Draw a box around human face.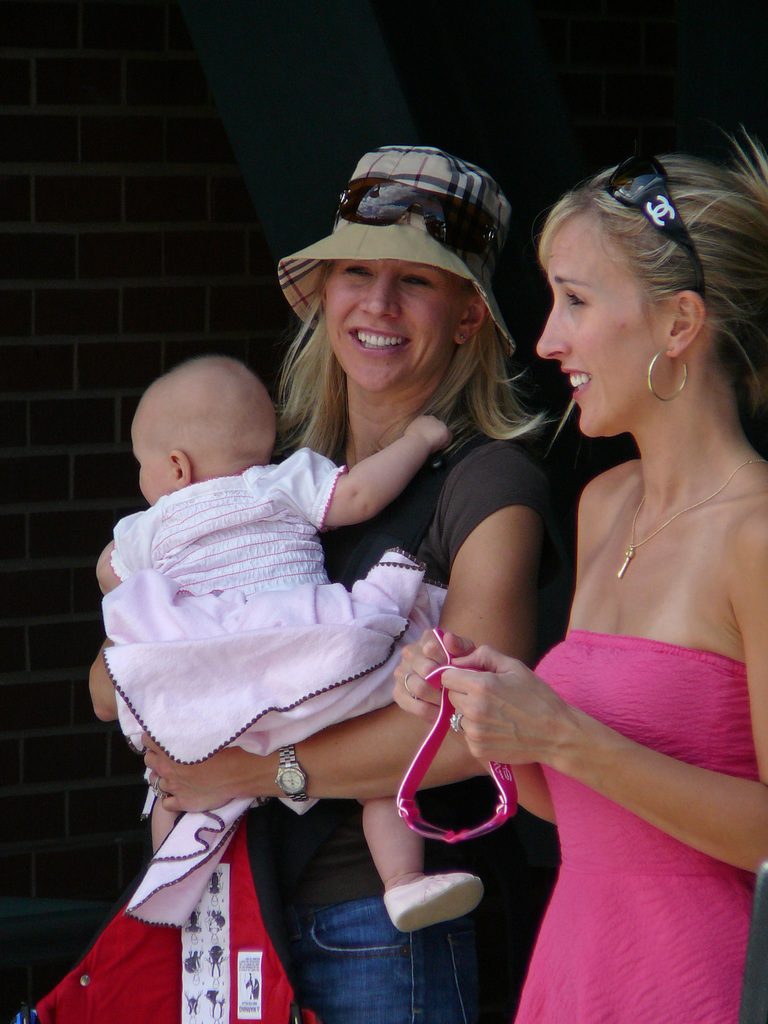
(x1=323, y1=262, x2=465, y2=389).
